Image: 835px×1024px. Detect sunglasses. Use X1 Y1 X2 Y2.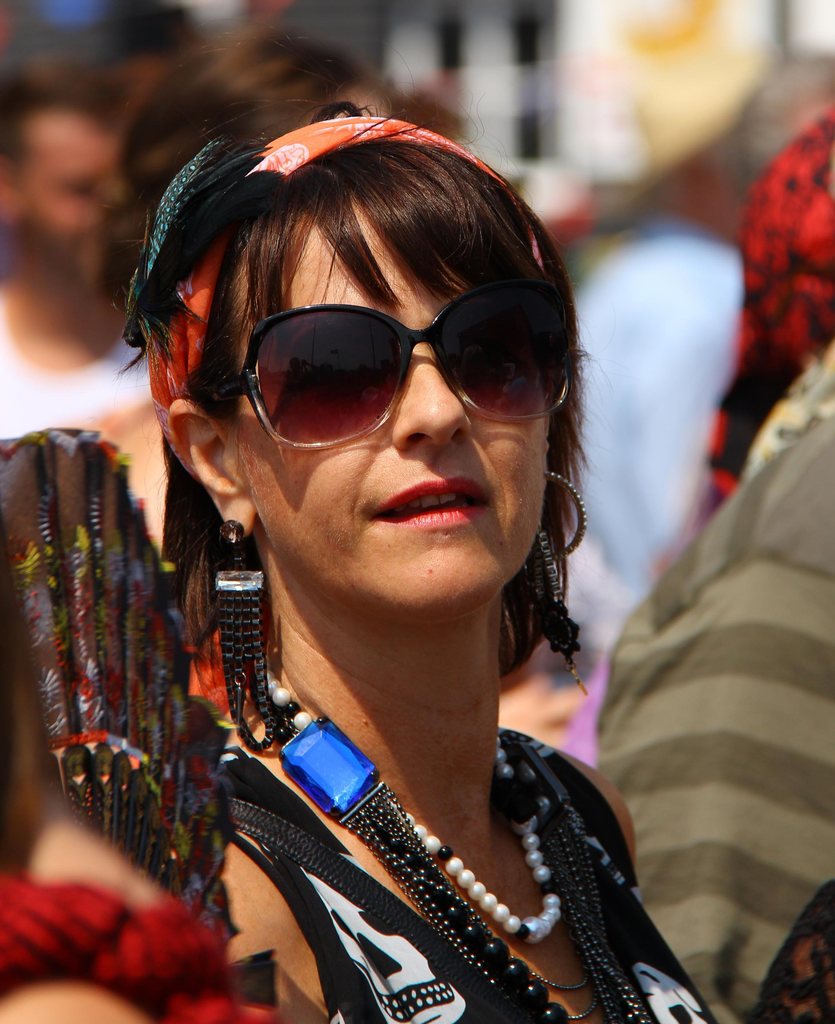
199 284 566 448.
